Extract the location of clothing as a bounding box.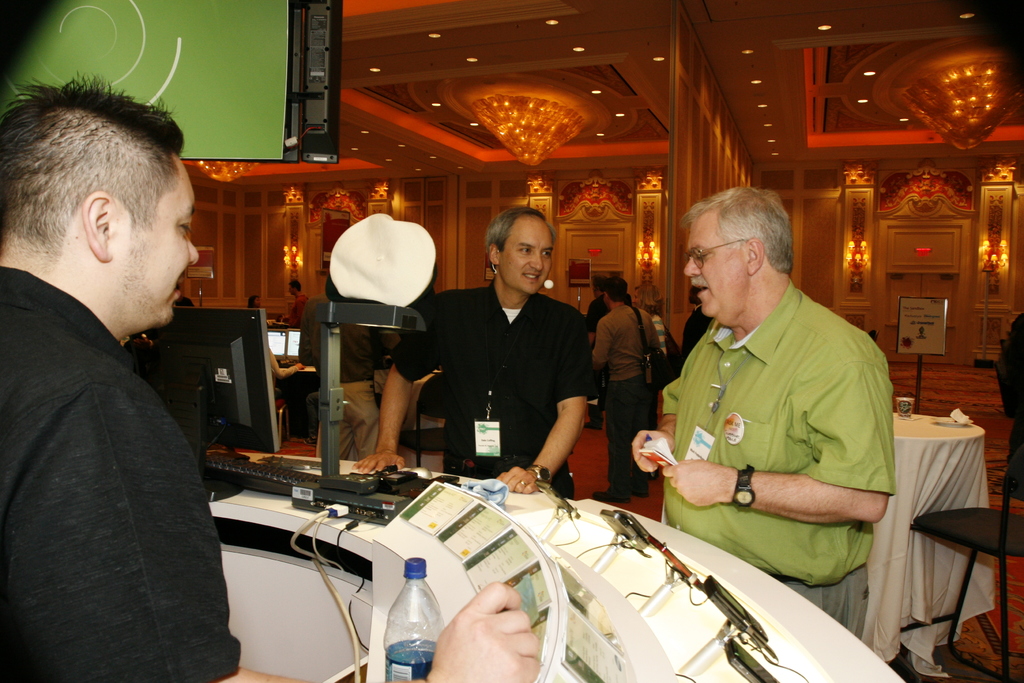
bbox=(588, 296, 644, 387).
